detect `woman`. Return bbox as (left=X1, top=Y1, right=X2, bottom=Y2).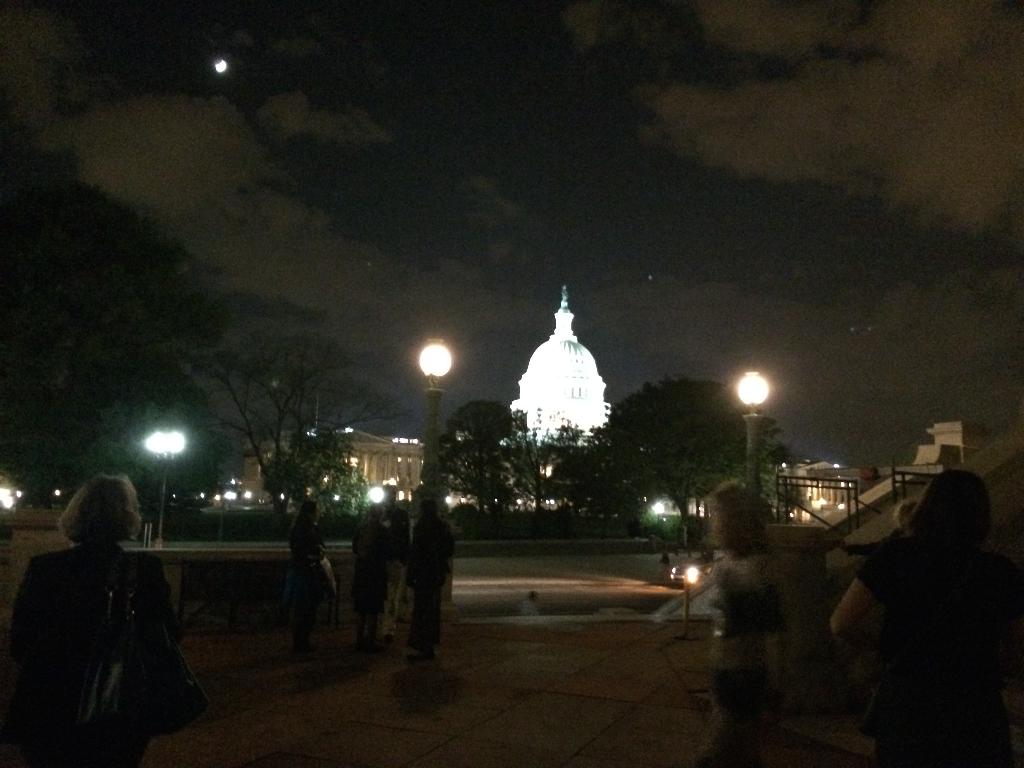
(left=351, top=505, right=394, bottom=648).
